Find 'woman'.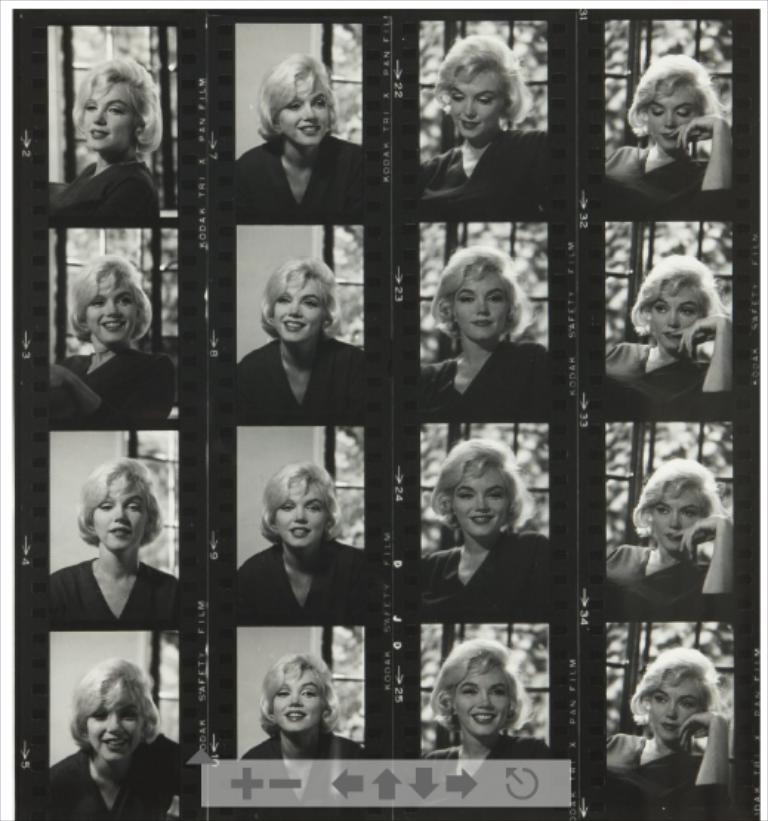
(left=237, top=269, right=368, bottom=422).
